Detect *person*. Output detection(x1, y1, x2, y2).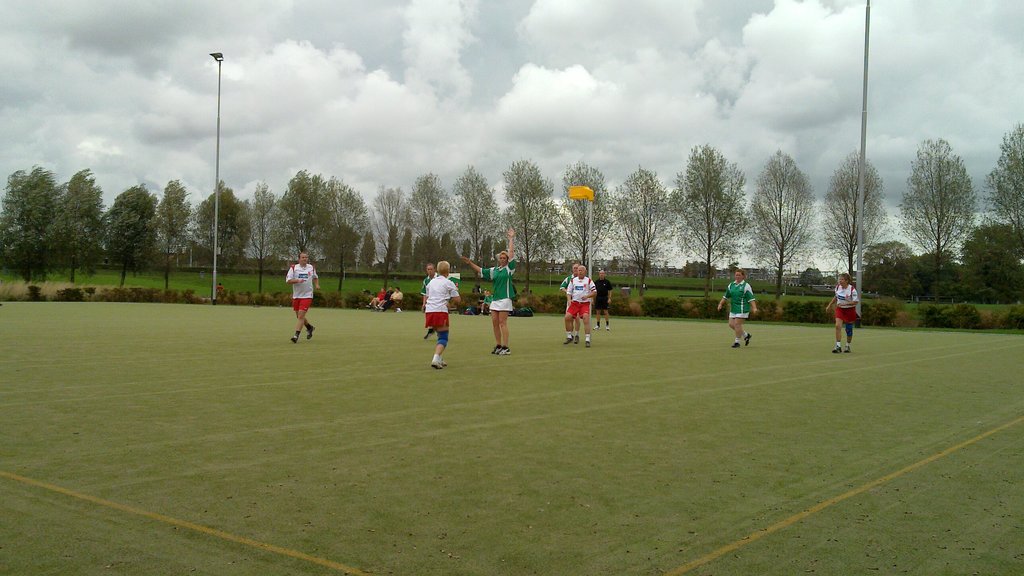
detection(561, 268, 591, 345).
